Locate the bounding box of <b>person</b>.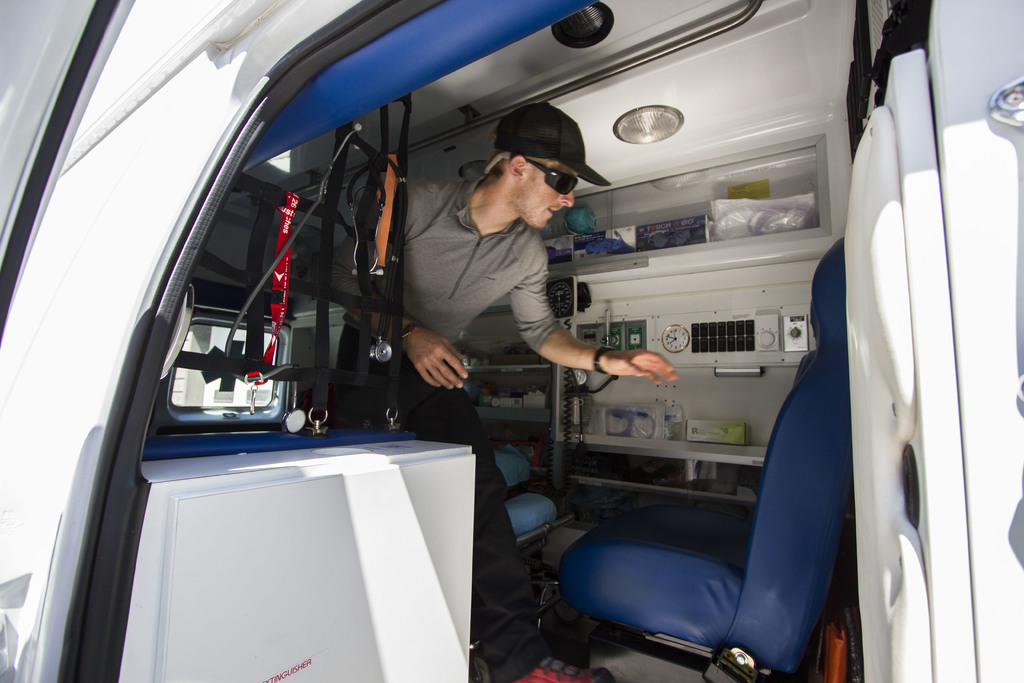
Bounding box: 294/104/690/659.
